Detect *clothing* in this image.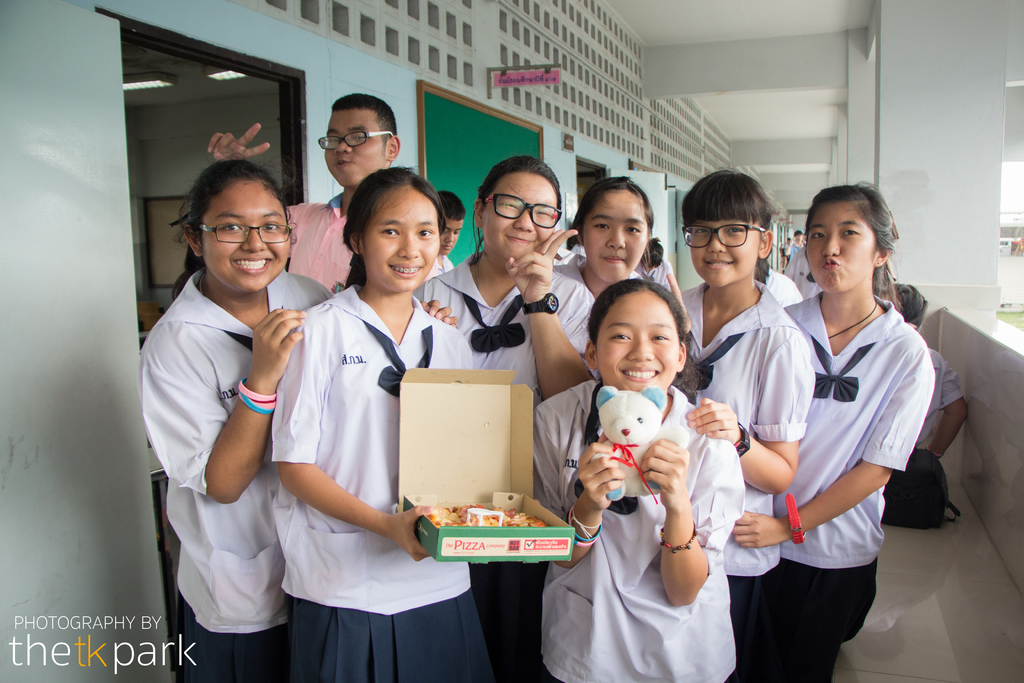
Detection: pyautogui.locateOnScreen(259, 247, 456, 666).
